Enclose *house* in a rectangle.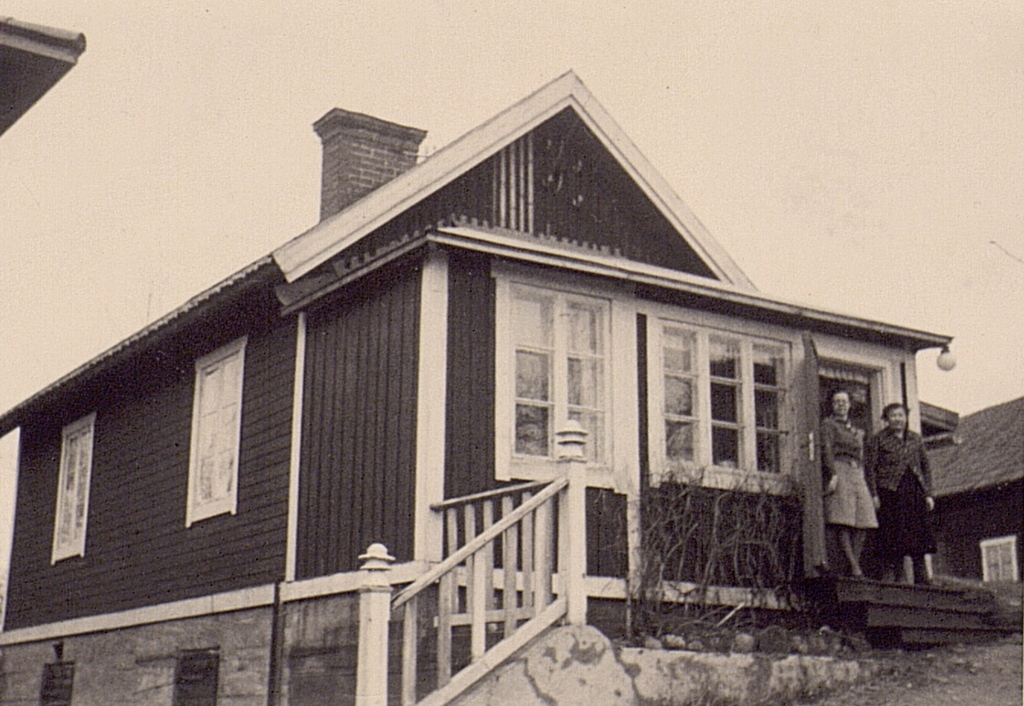
pyautogui.locateOnScreen(921, 398, 1023, 591).
